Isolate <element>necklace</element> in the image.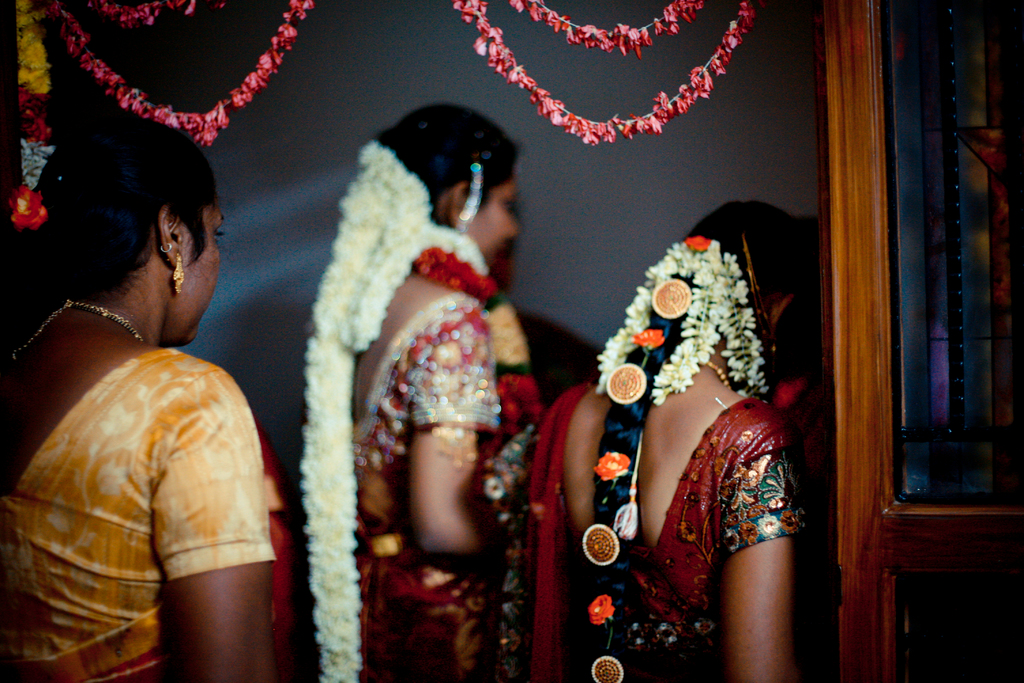
Isolated region: {"x1": 10, "y1": 295, "x2": 143, "y2": 357}.
